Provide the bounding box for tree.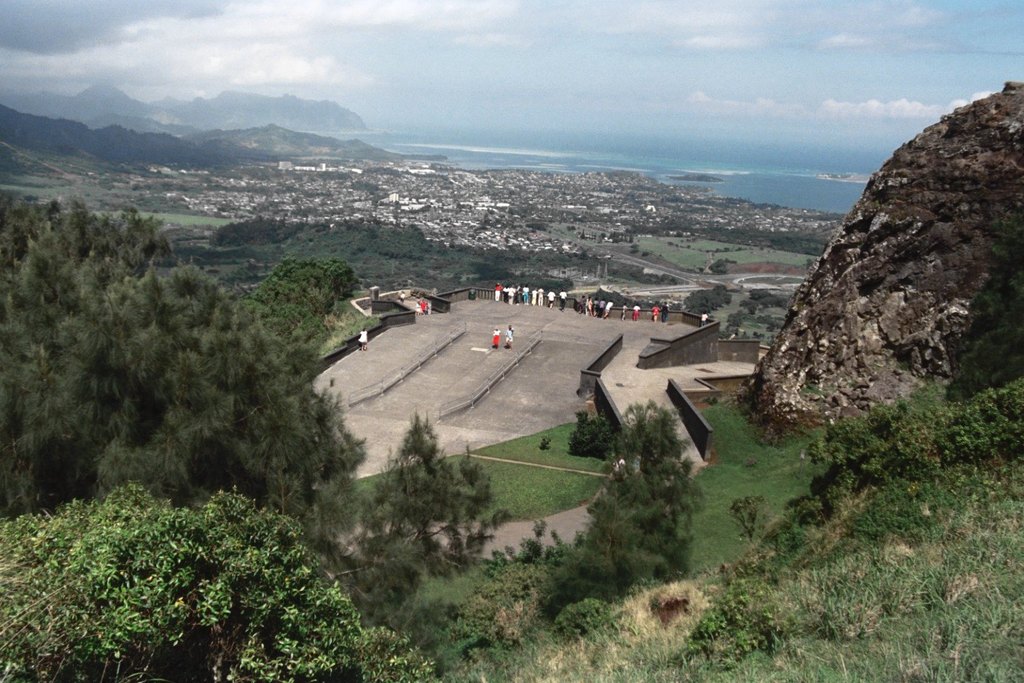
[x1=593, y1=364, x2=705, y2=590].
